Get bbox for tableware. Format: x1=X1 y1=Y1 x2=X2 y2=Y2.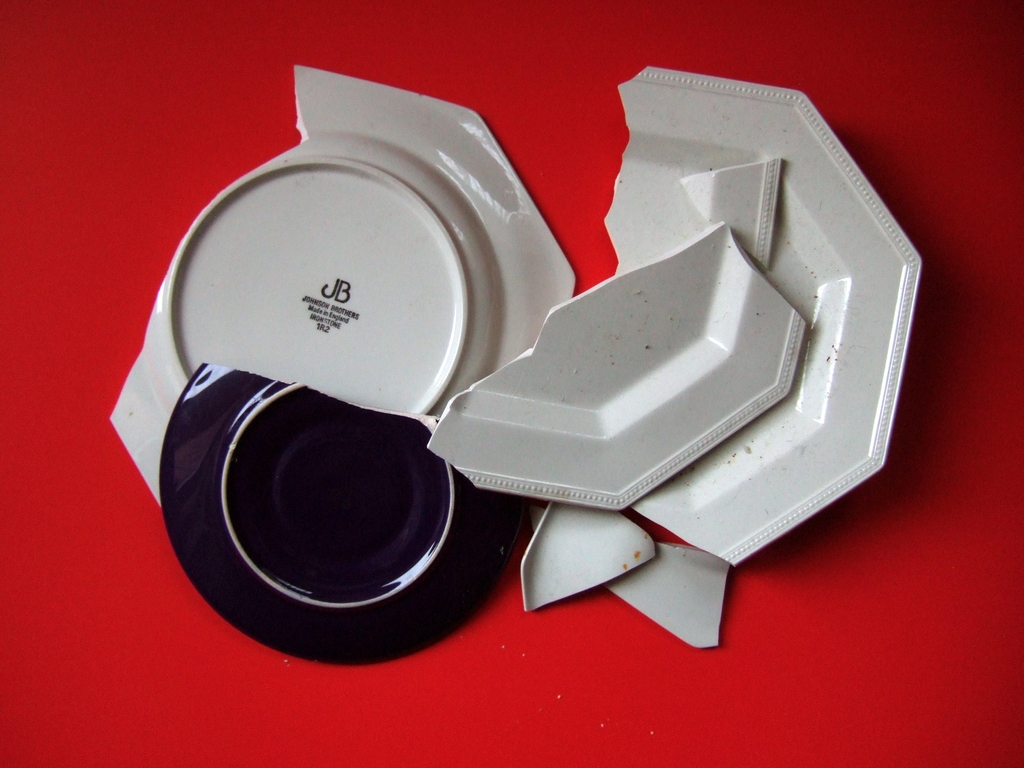
x1=158 y1=368 x2=523 y2=666.
